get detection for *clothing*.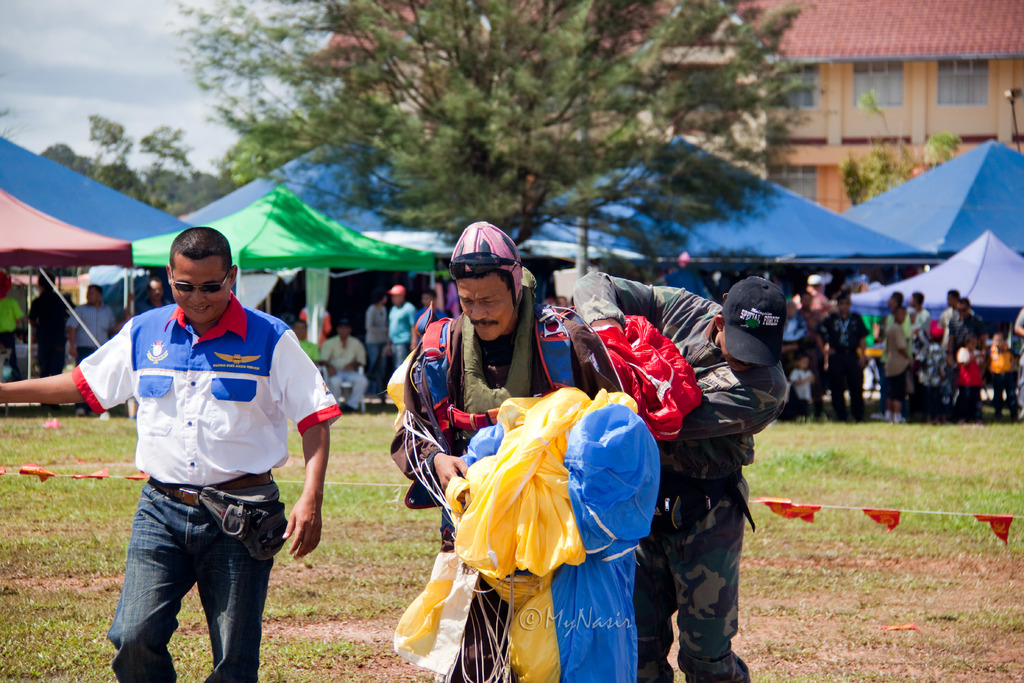
Detection: [570,270,789,682].
